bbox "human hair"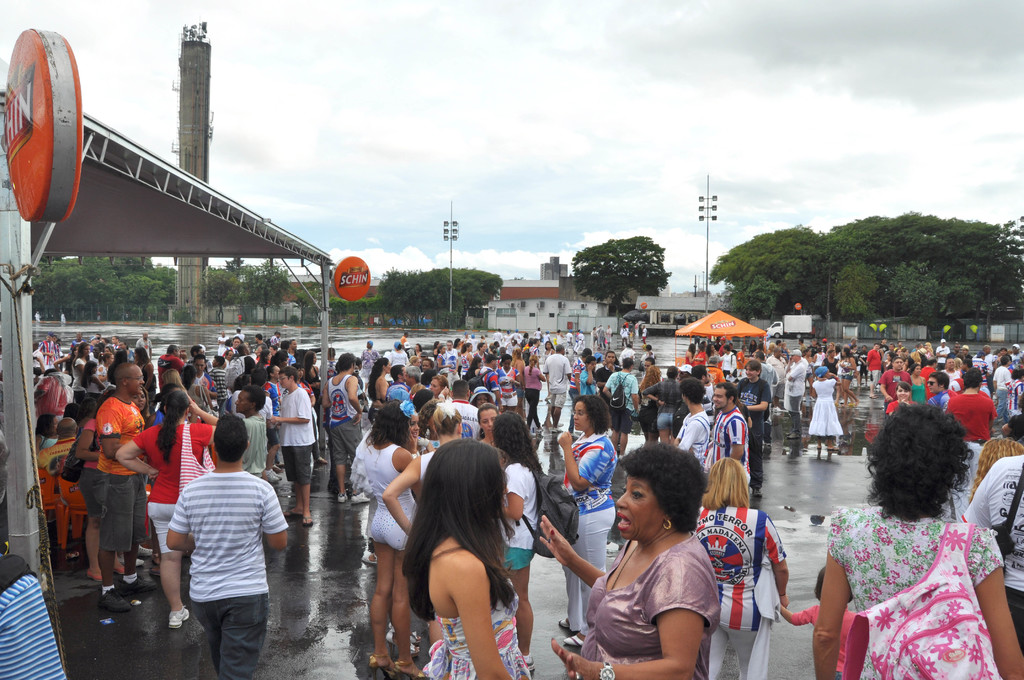
[605,353,614,355]
